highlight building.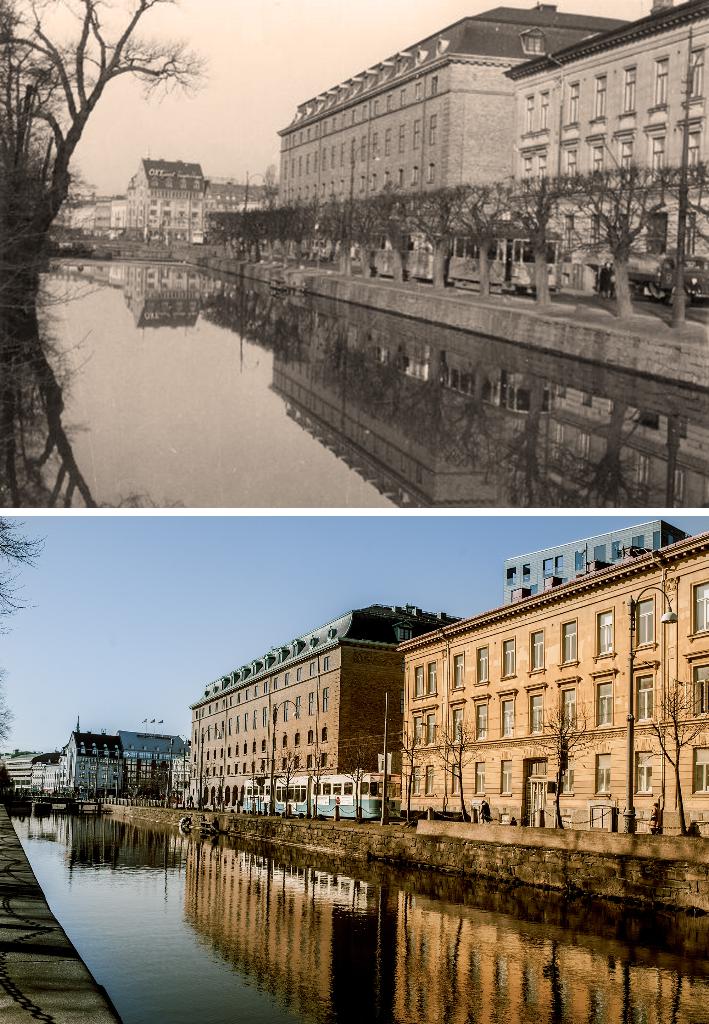
Highlighted region: select_region(396, 531, 708, 843).
